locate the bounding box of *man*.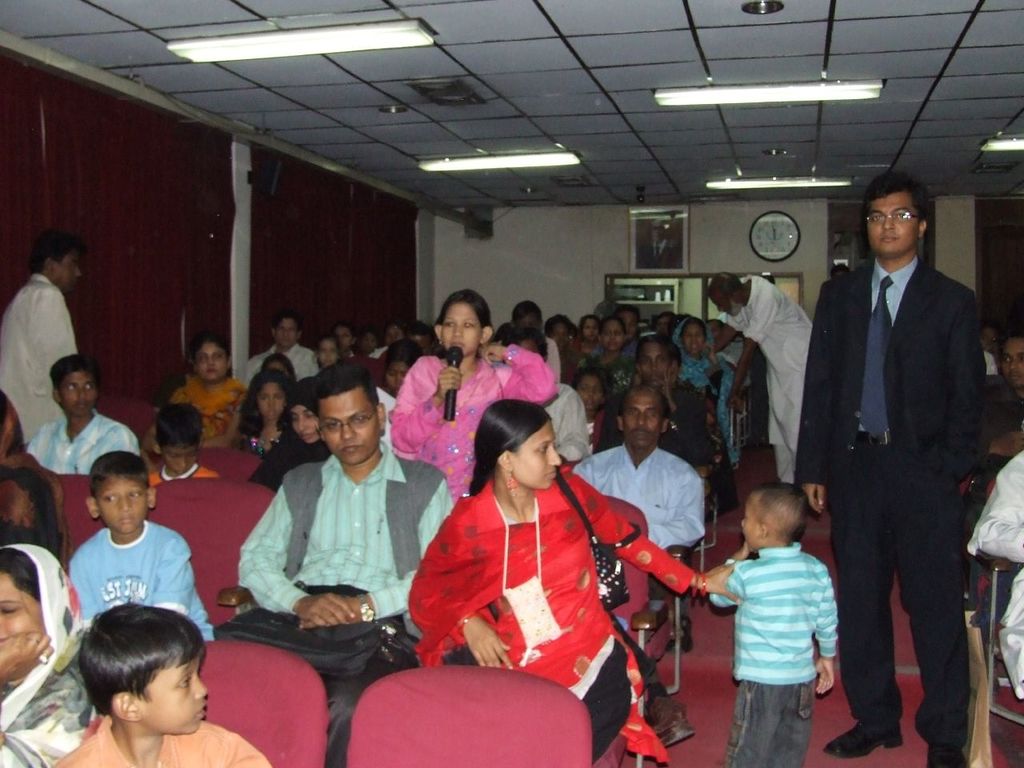
Bounding box: 598,334,717,470.
